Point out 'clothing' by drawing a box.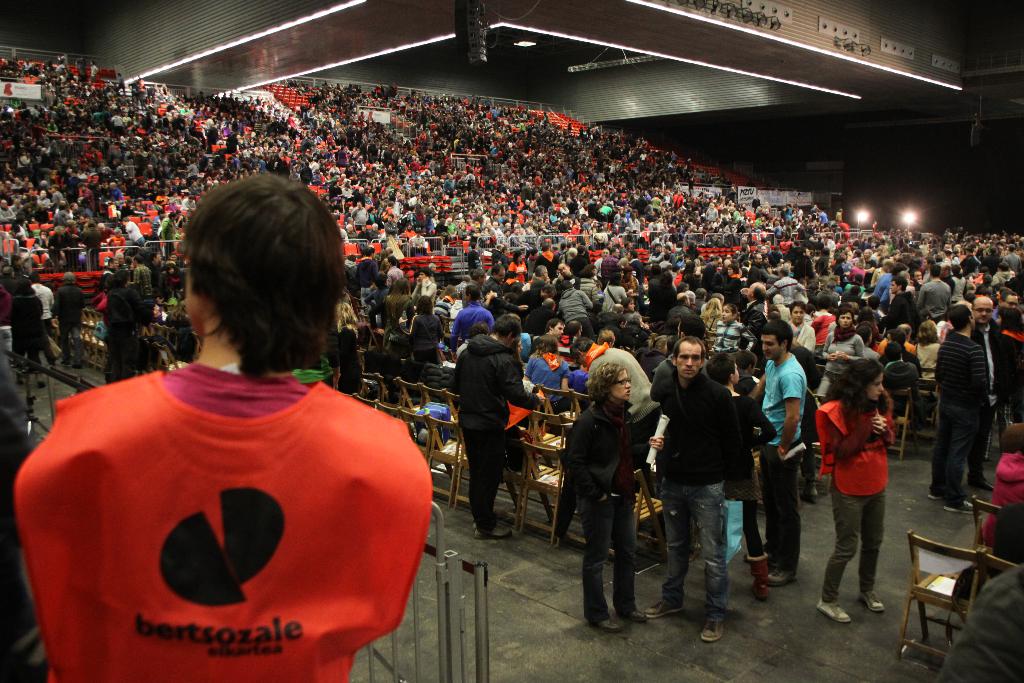
left=940, top=558, right=1022, bottom=682.
